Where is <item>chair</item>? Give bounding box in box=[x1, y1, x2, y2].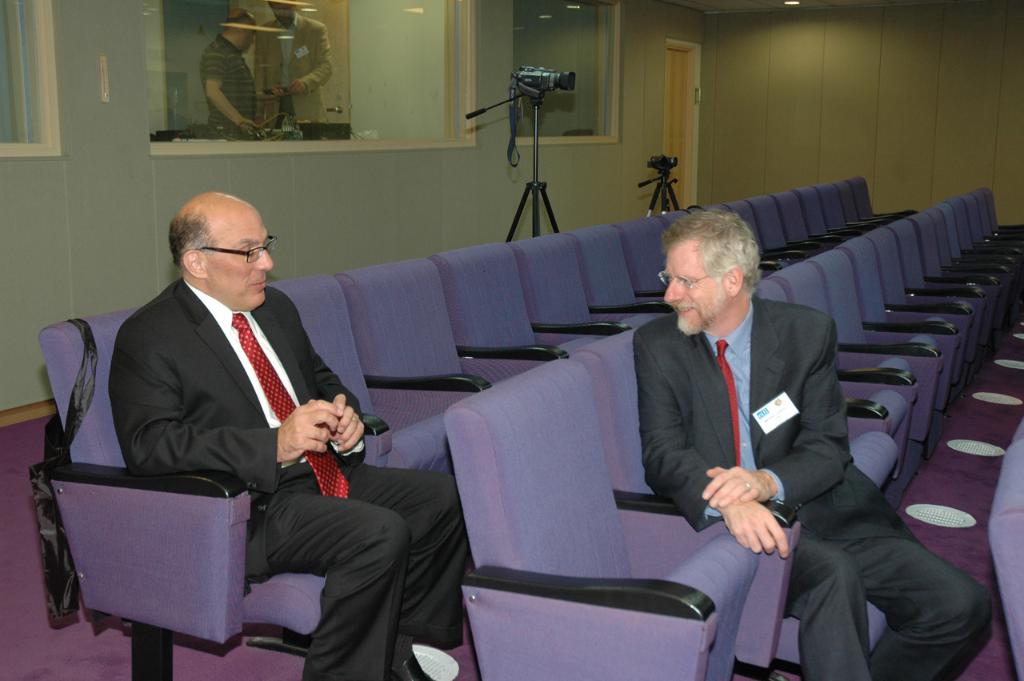
box=[440, 359, 793, 680].
